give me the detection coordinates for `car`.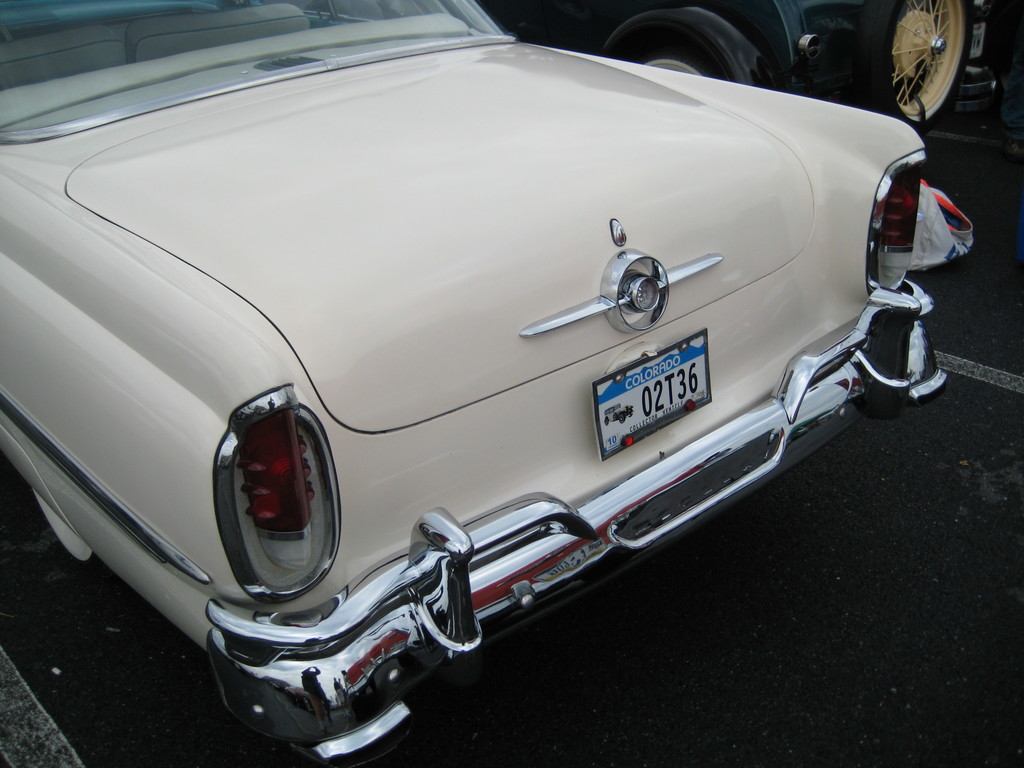
(0, 0, 941, 767).
